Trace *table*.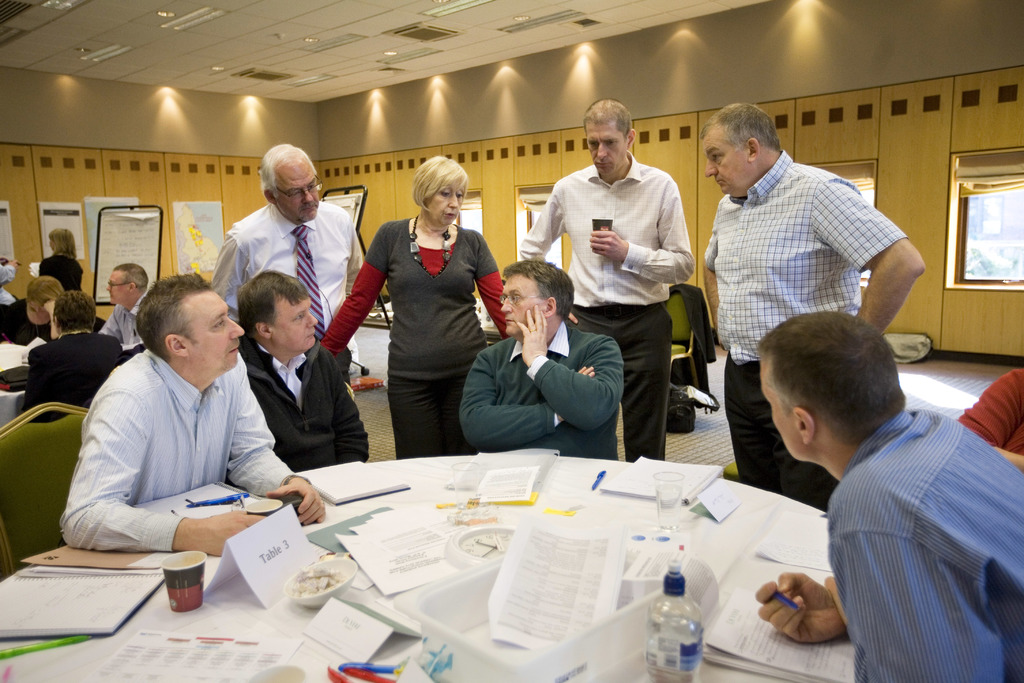
Traced to 0 446 862 682.
